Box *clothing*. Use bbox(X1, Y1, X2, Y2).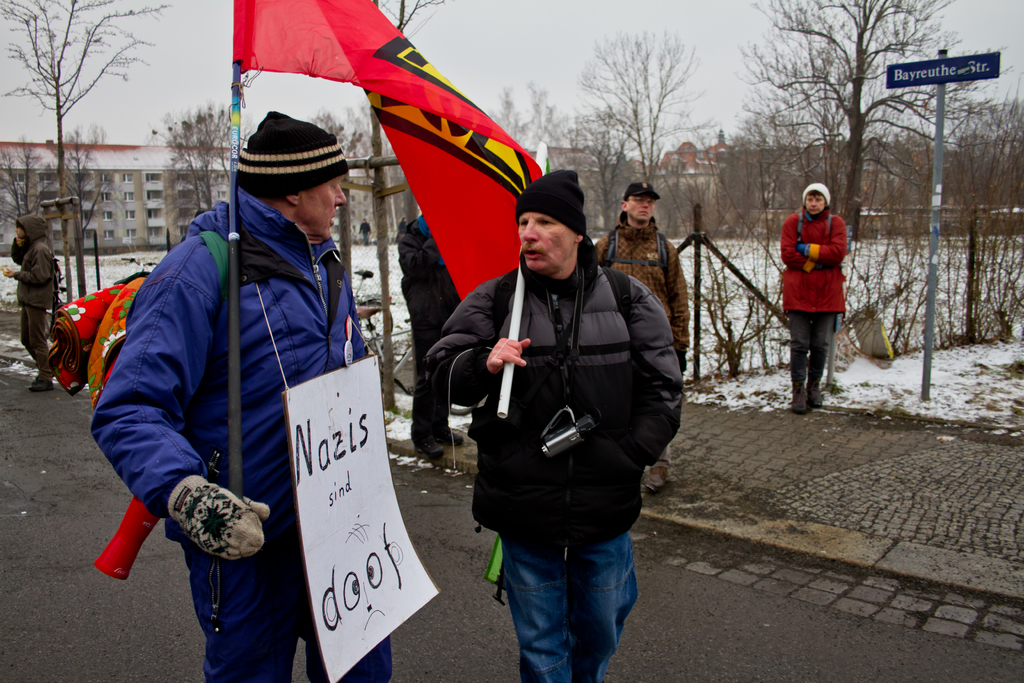
bbox(429, 249, 691, 682).
